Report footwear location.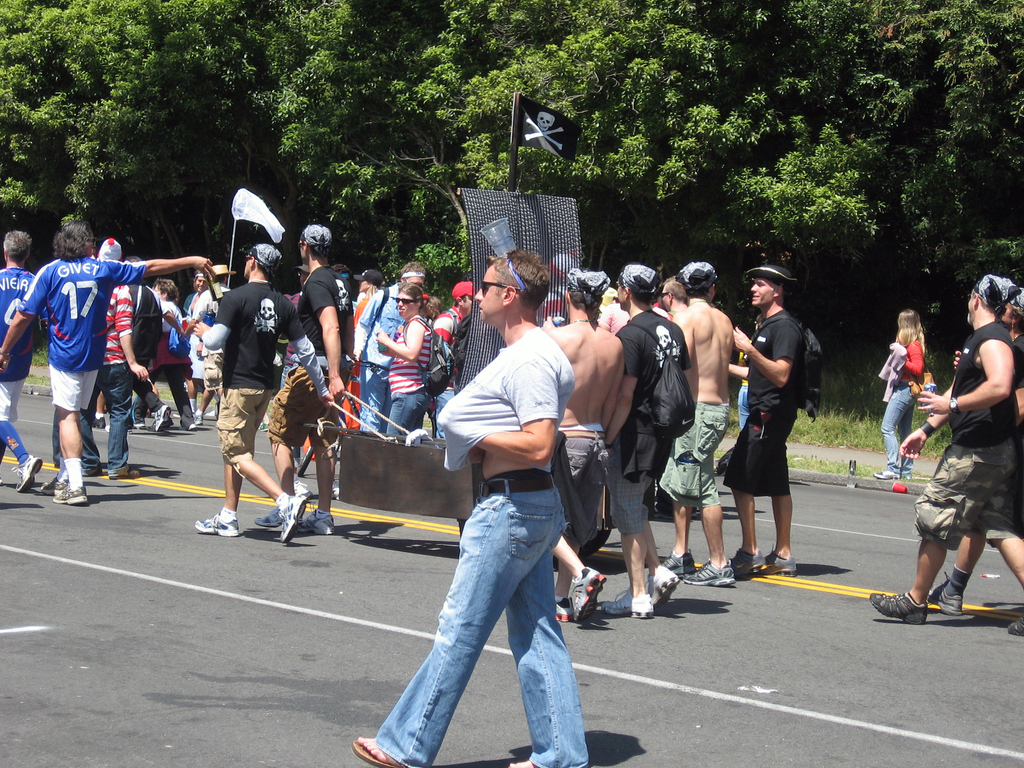
Report: 192/413/201/425.
